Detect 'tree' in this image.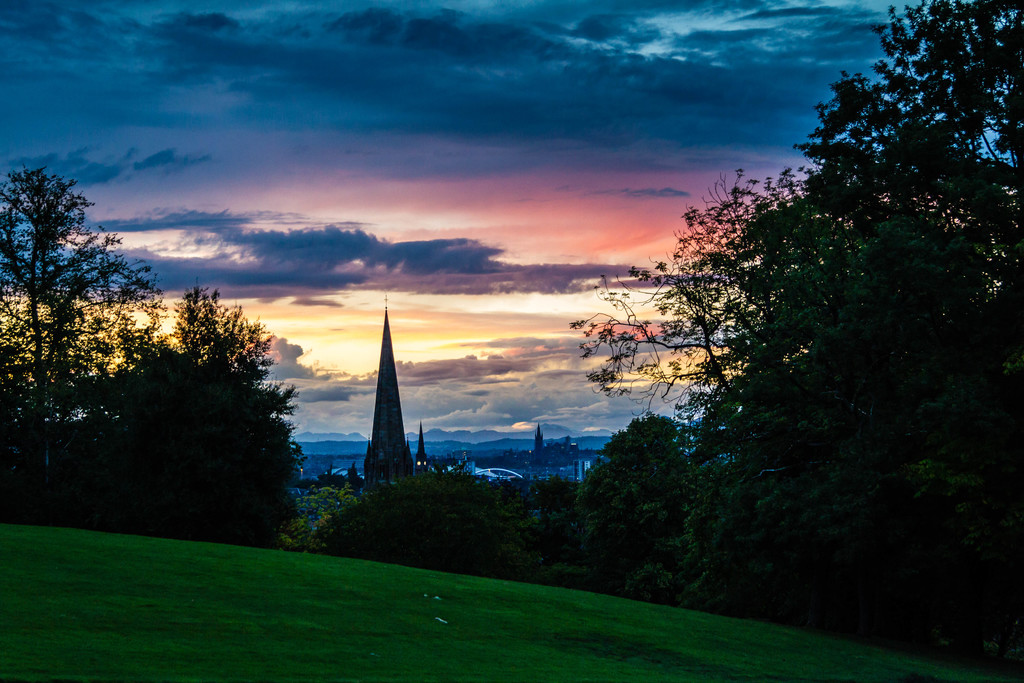
Detection: [21,176,275,536].
